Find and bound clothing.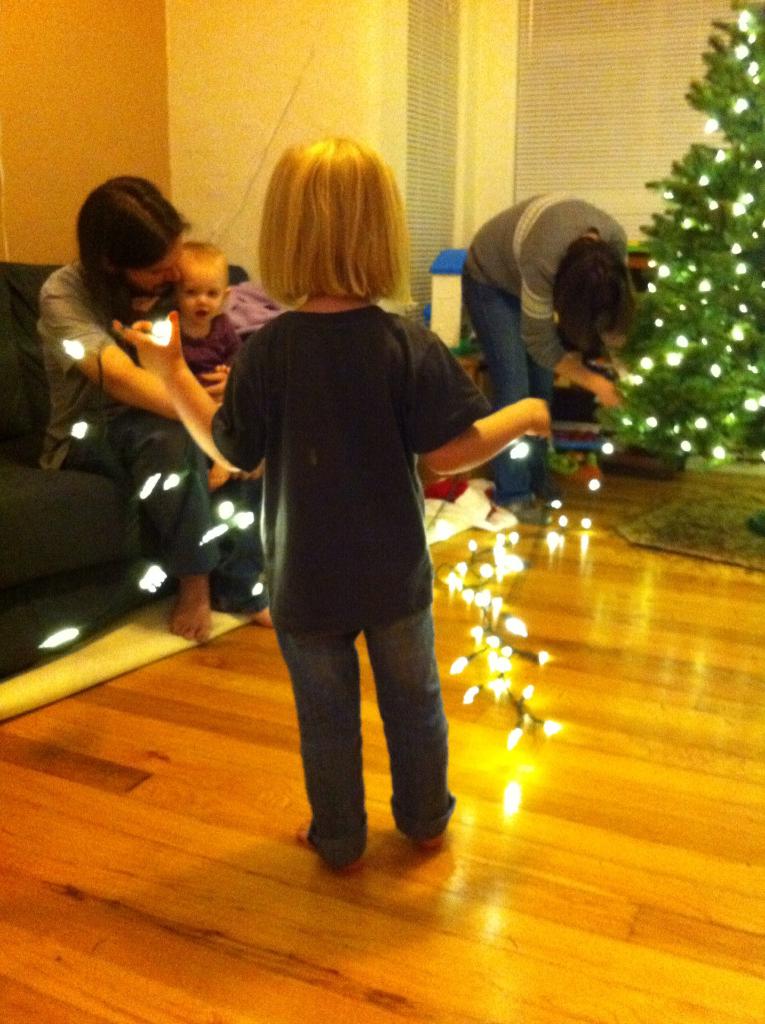
Bound: (left=462, top=182, right=636, bottom=501).
